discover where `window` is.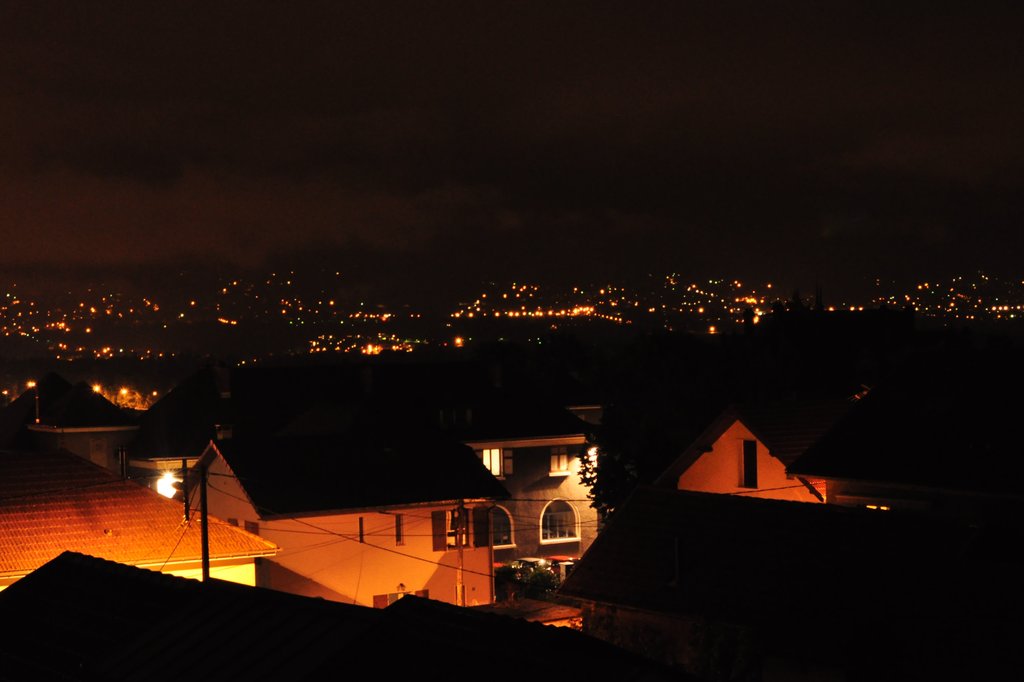
Discovered at <box>540,498,581,540</box>.
